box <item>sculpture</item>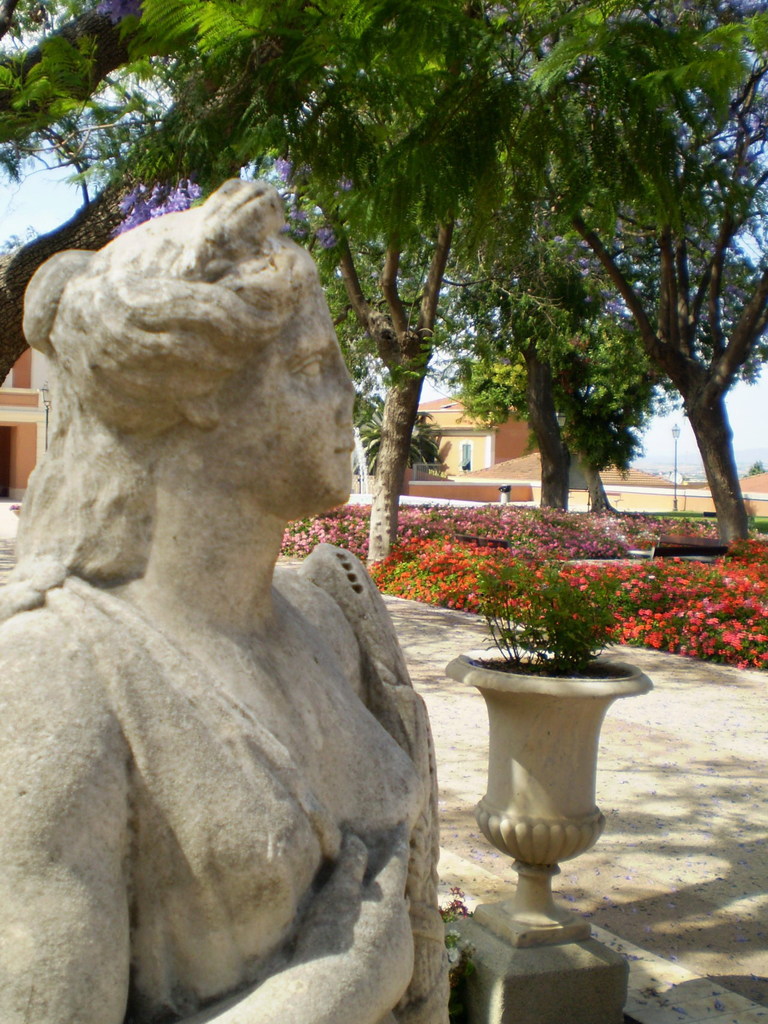
[7, 140, 462, 1023]
